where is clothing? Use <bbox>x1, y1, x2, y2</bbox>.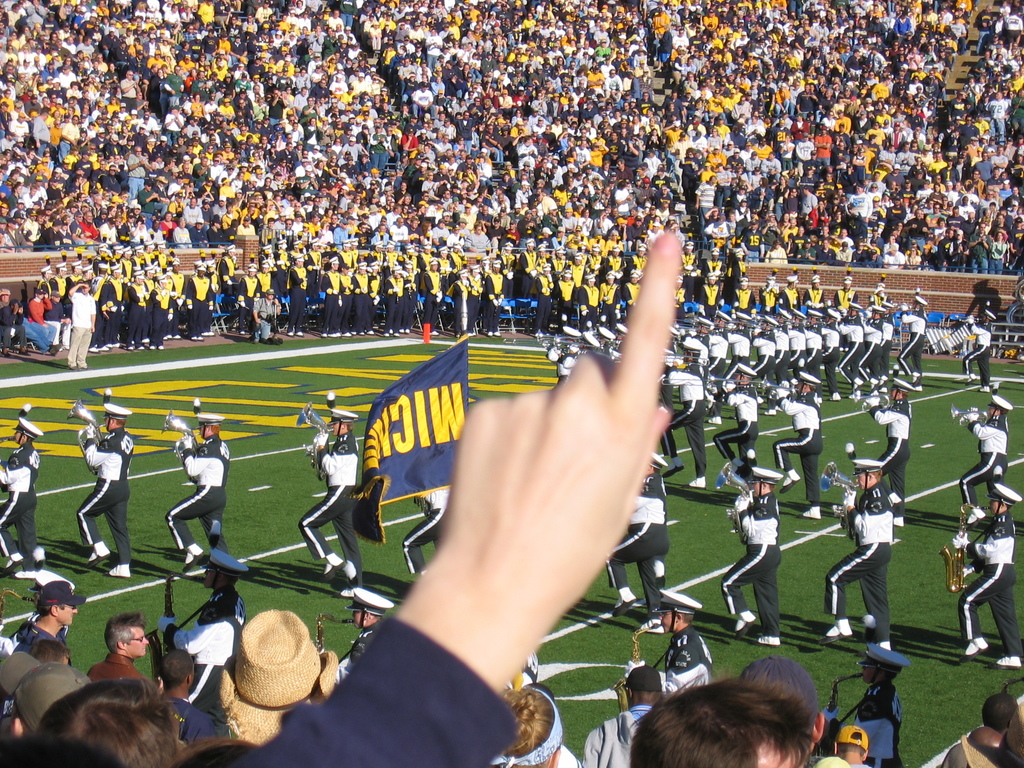
<bbox>964, 324, 995, 382</bbox>.
